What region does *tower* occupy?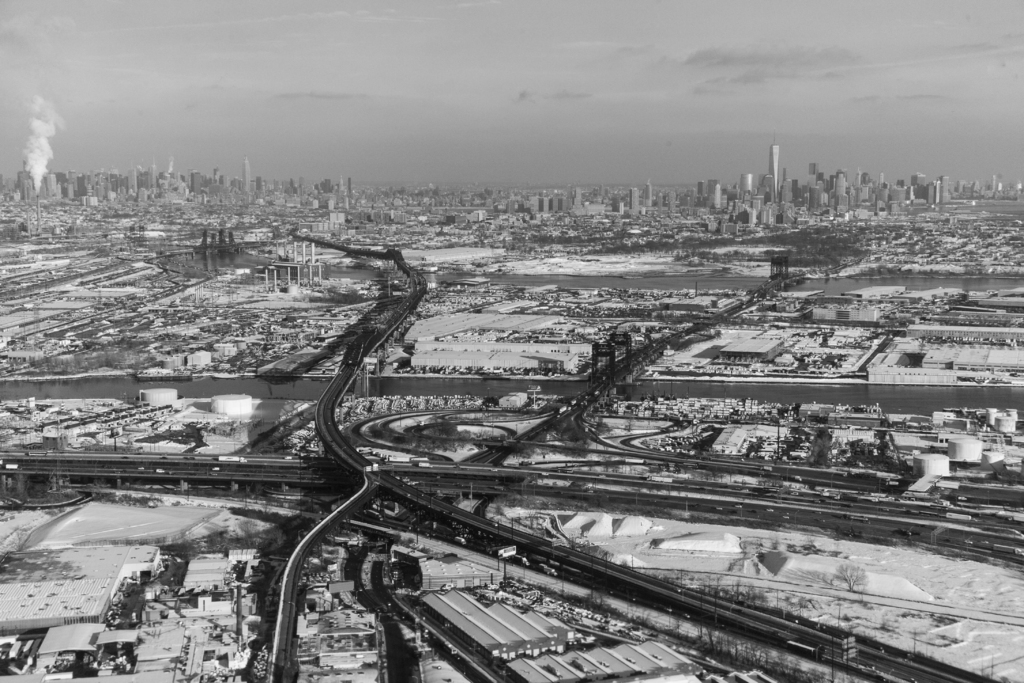
(x1=768, y1=131, x2=780, y2=202).
